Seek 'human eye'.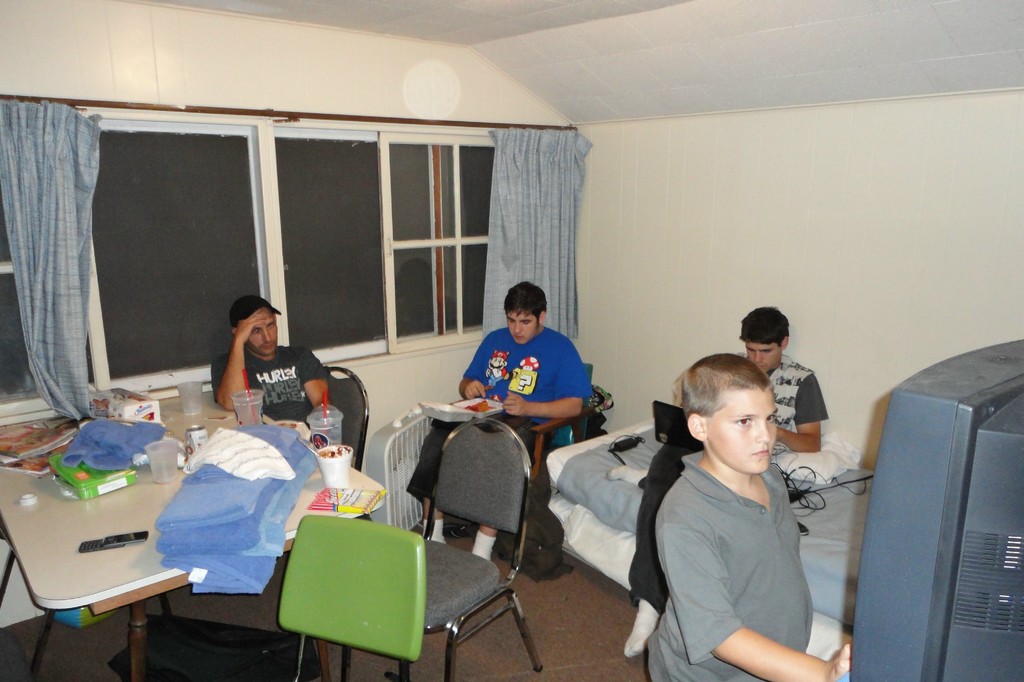
{"left": 733, "top": 418, "right": 753, "bottom": 433}.
